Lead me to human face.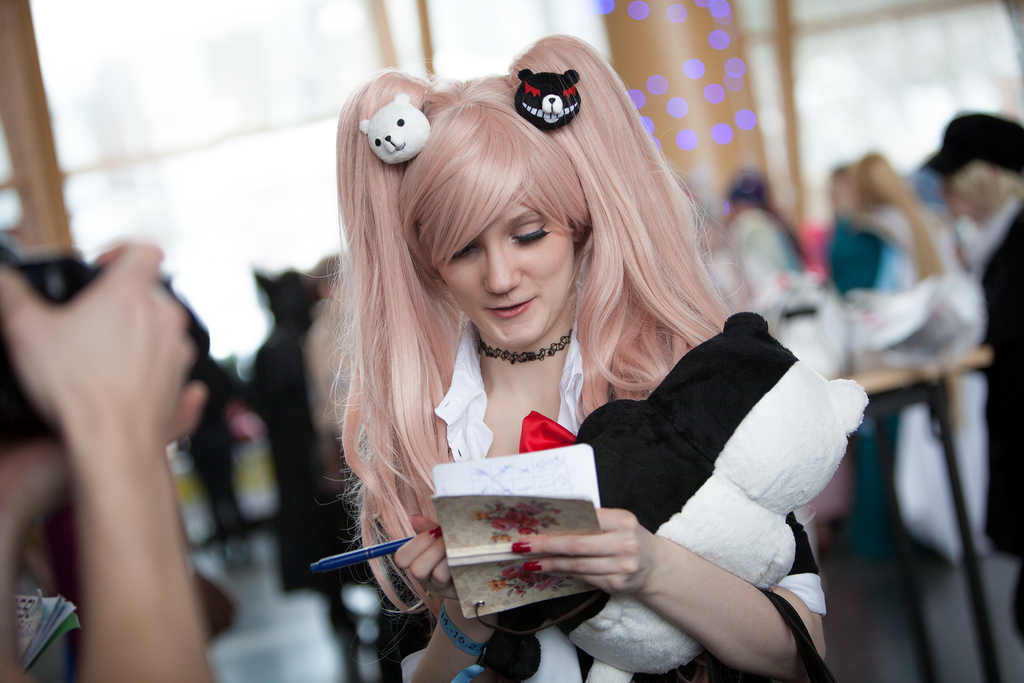
Lead to Rect(940, 174, 967, 225).
